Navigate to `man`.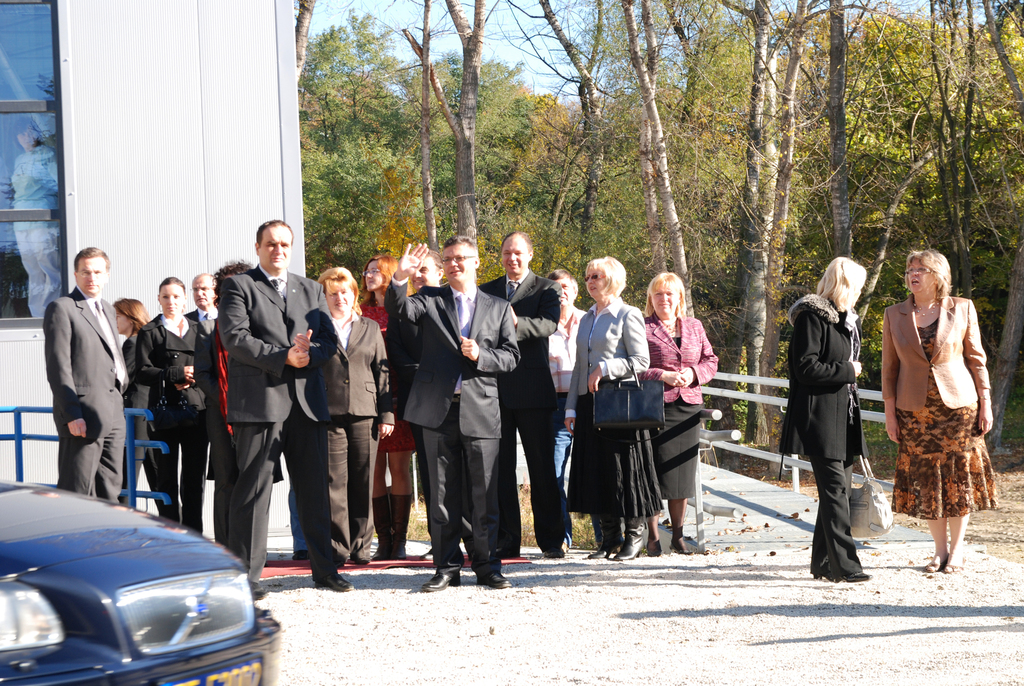
Navigation target: box(387, 233, 520, 590).
